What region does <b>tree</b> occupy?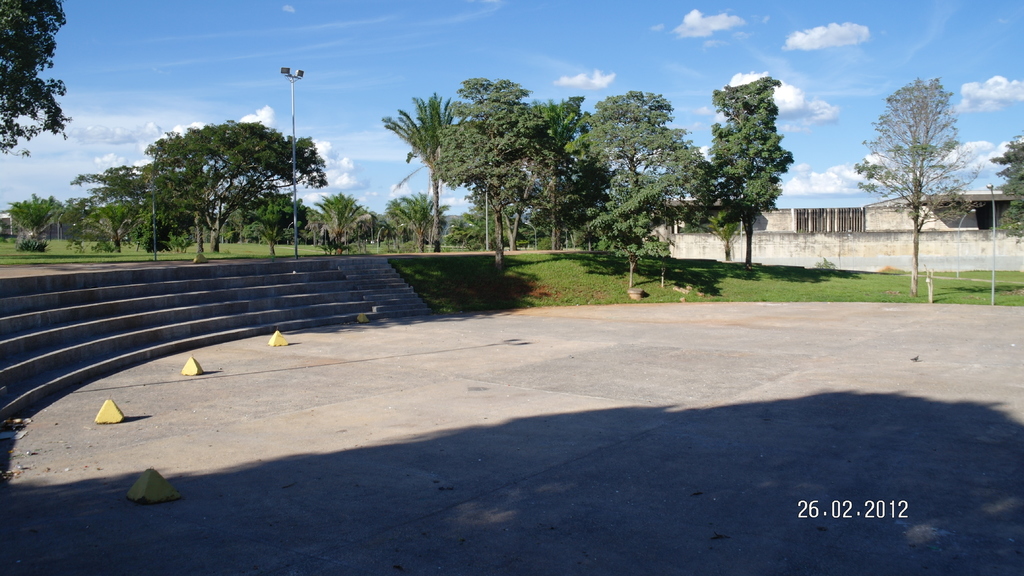
(64,163,115,250).
